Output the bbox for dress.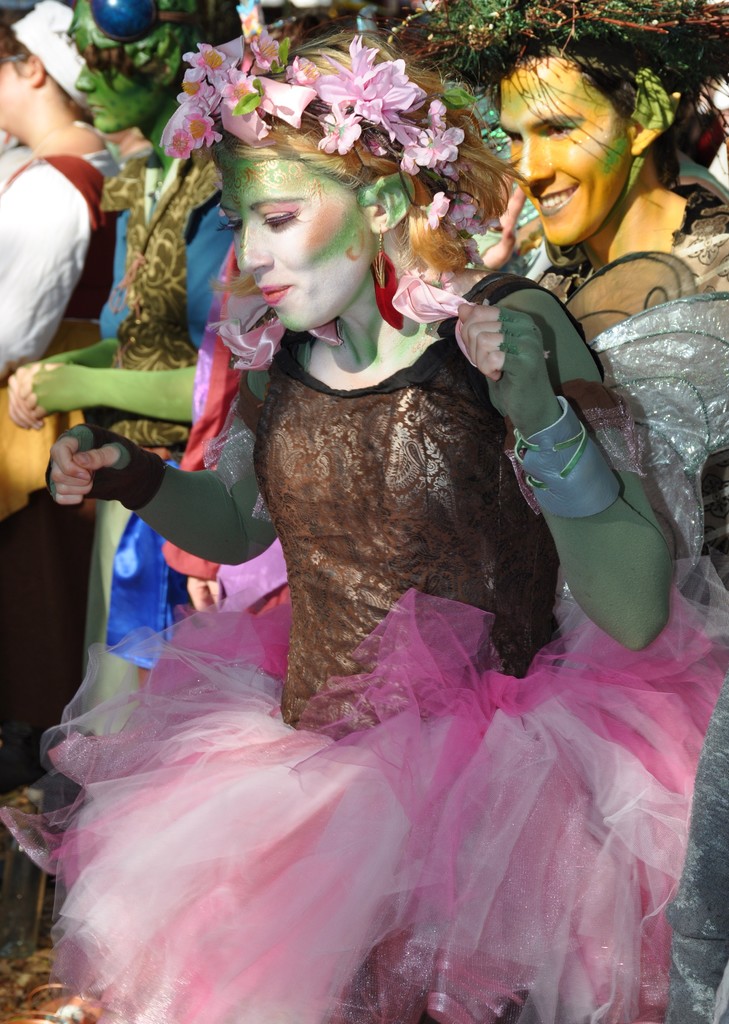
Rect(0, 271, 728, 1023).
